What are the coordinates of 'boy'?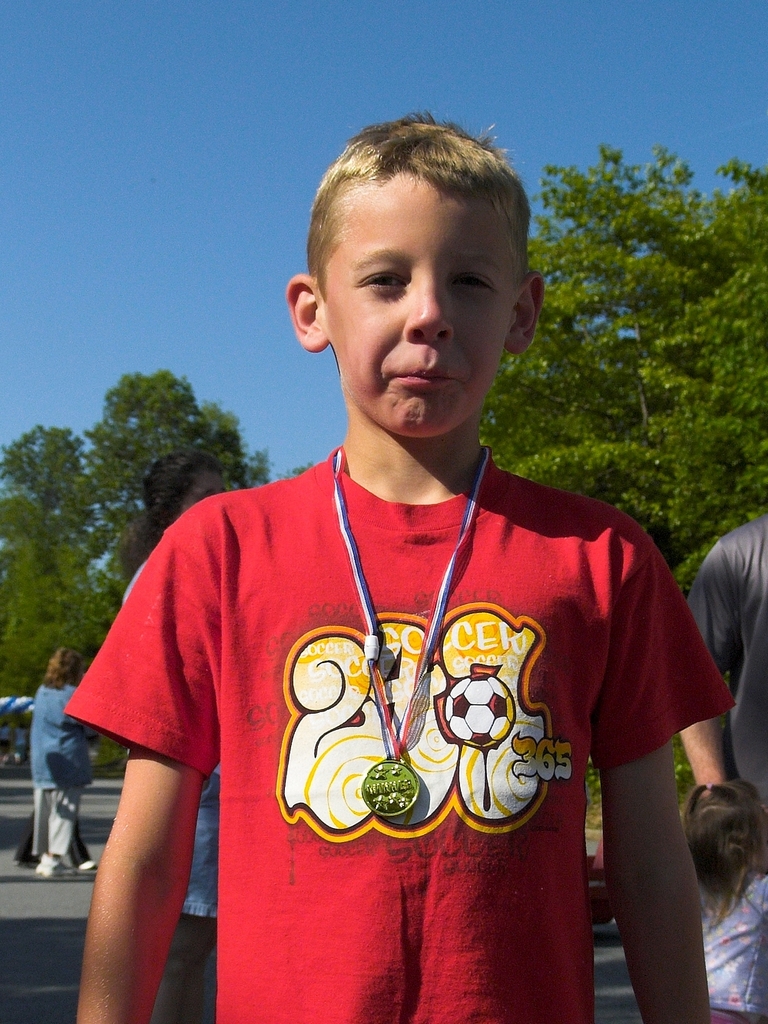
bbox(65, 103, 727, 1023).
